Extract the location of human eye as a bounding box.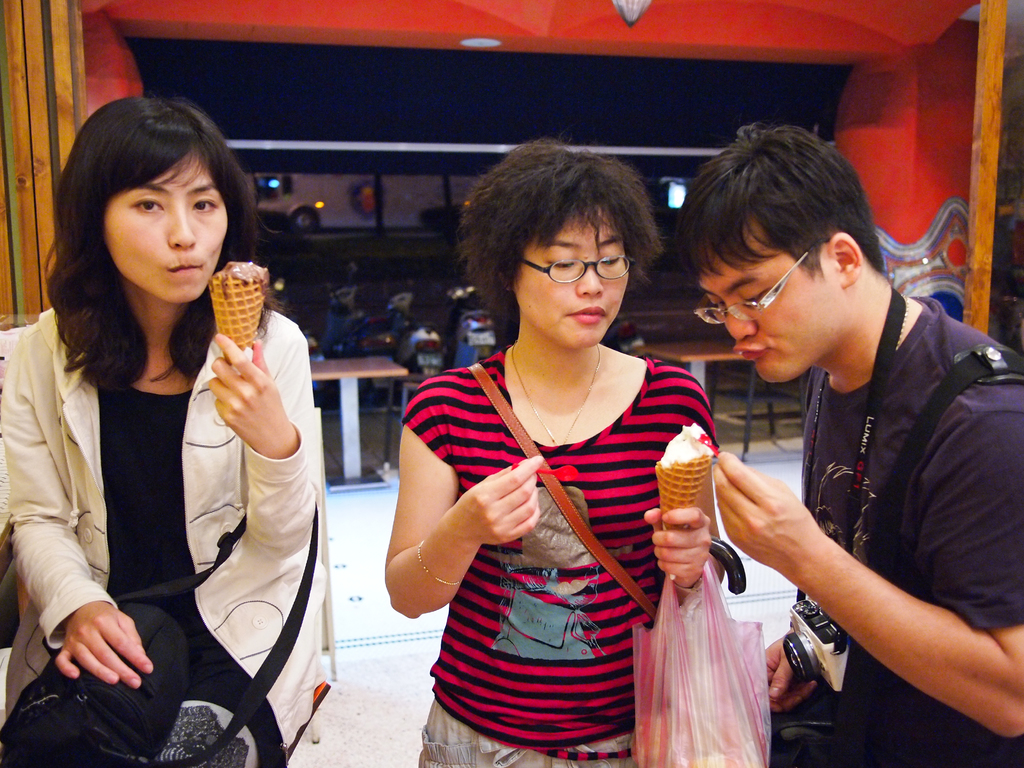
crop(737, 284, 768, 309).
